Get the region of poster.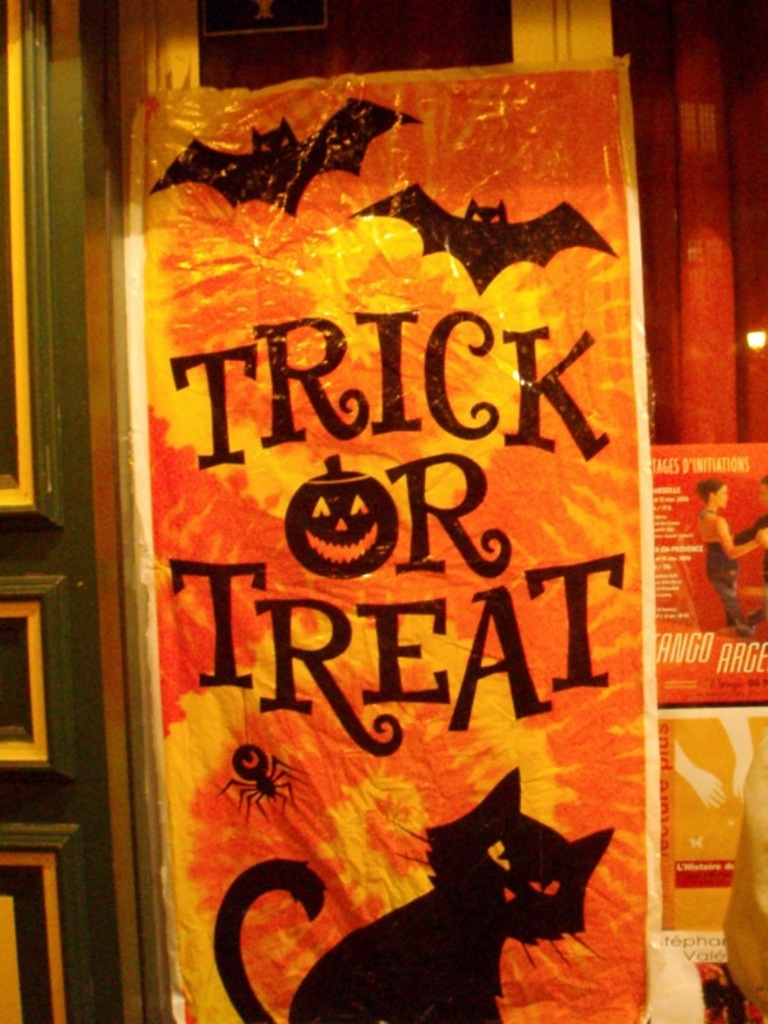
box(649, 443, 767, 703).
